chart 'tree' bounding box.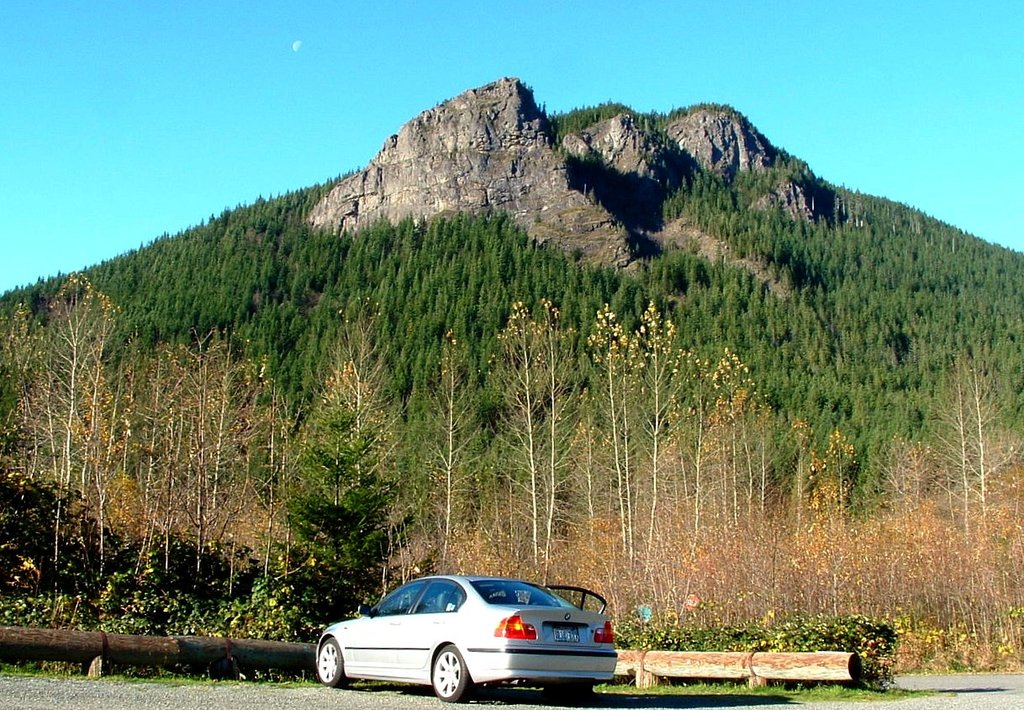
Charted: box(673, 346, 711, 556).
